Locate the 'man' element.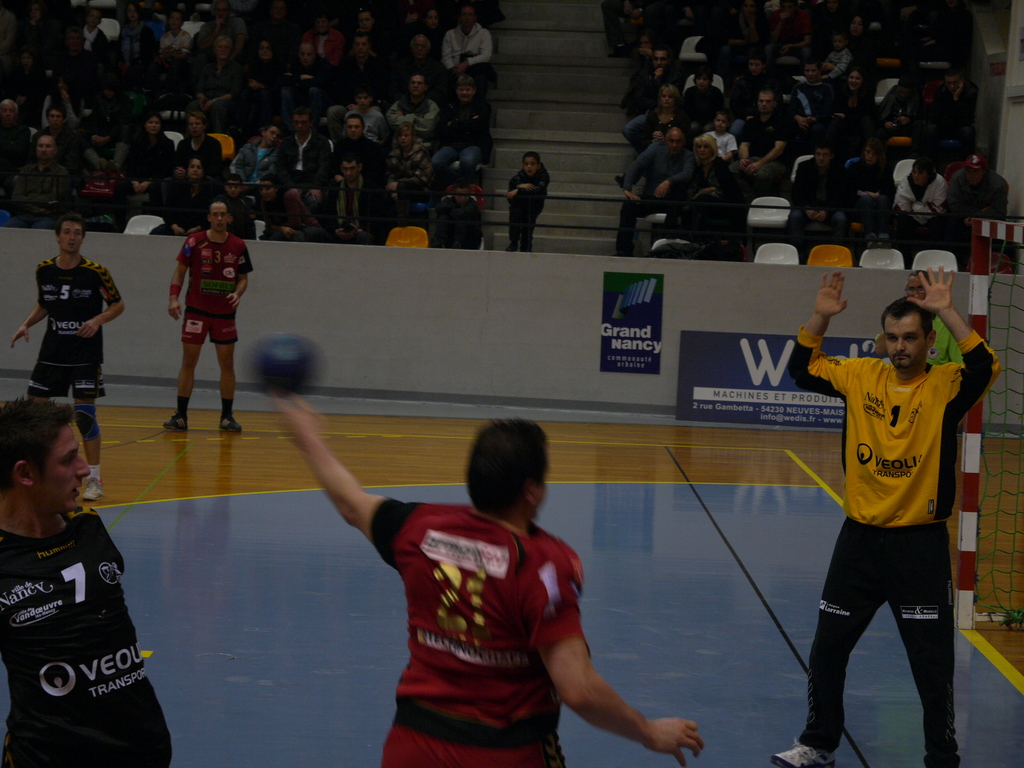
Element bbox: box(273, 400, 703, 767).
